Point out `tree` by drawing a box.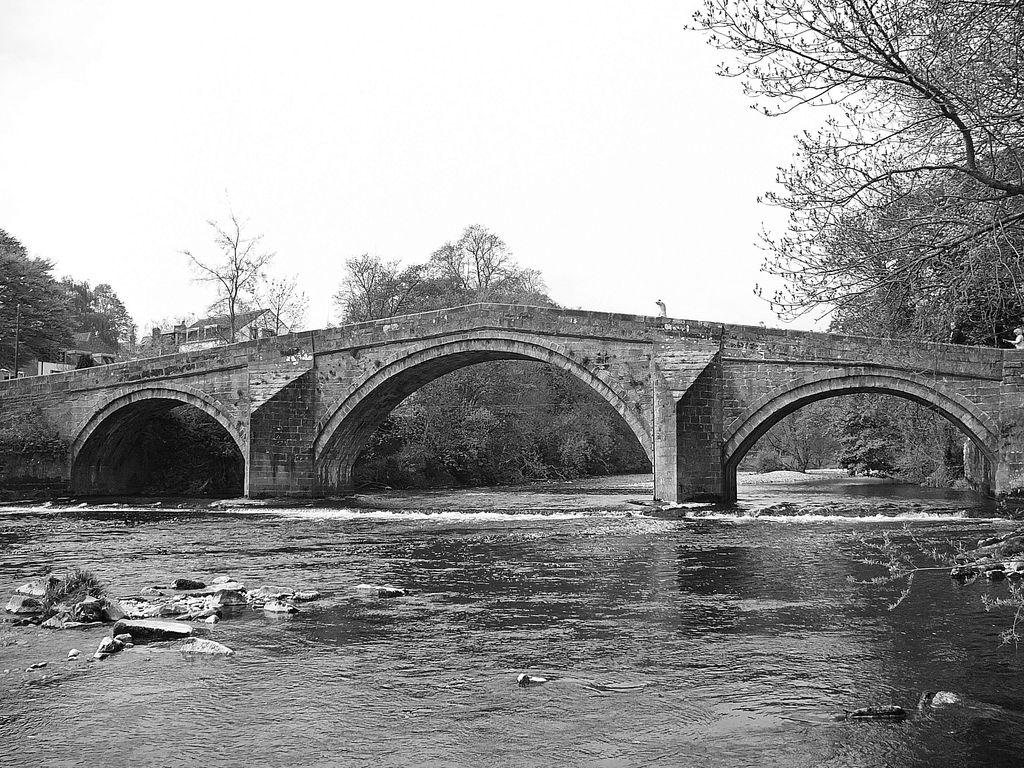
BBox(827, 386, 918, 488).
